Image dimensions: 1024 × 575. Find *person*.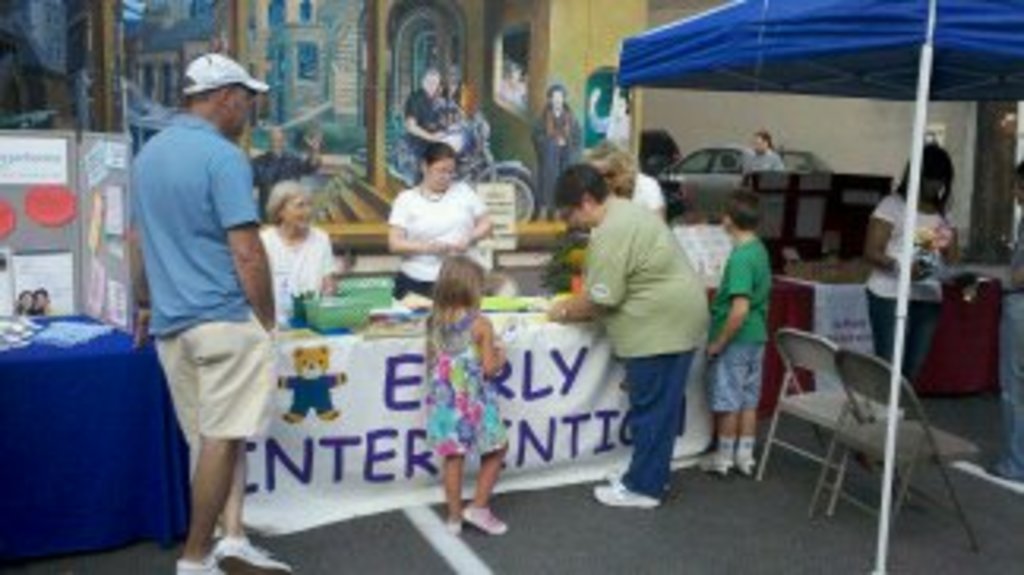
detection(262, 177, 335, 344).
